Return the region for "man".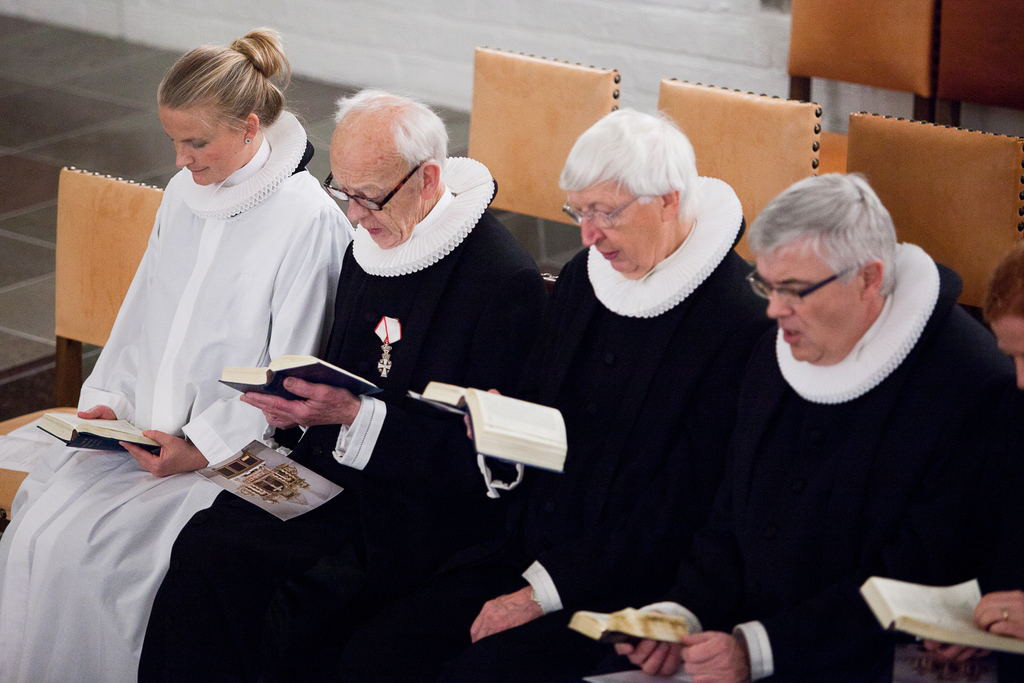
left=355, top=99, right=772, bottom=682.
